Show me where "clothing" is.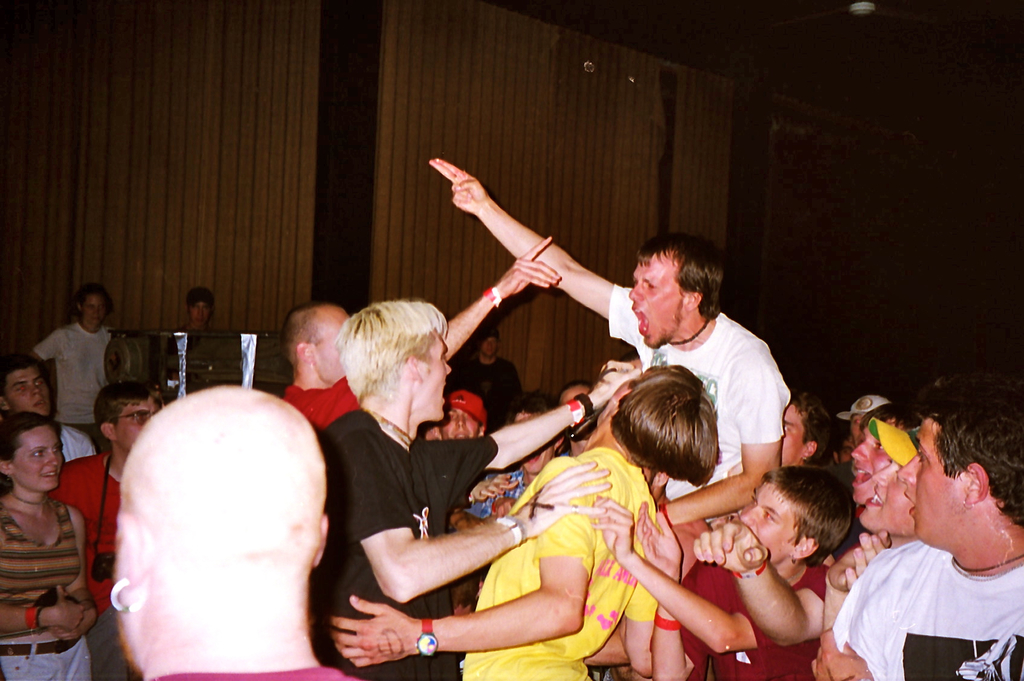
"clothing" is at 602/283/790/504.
